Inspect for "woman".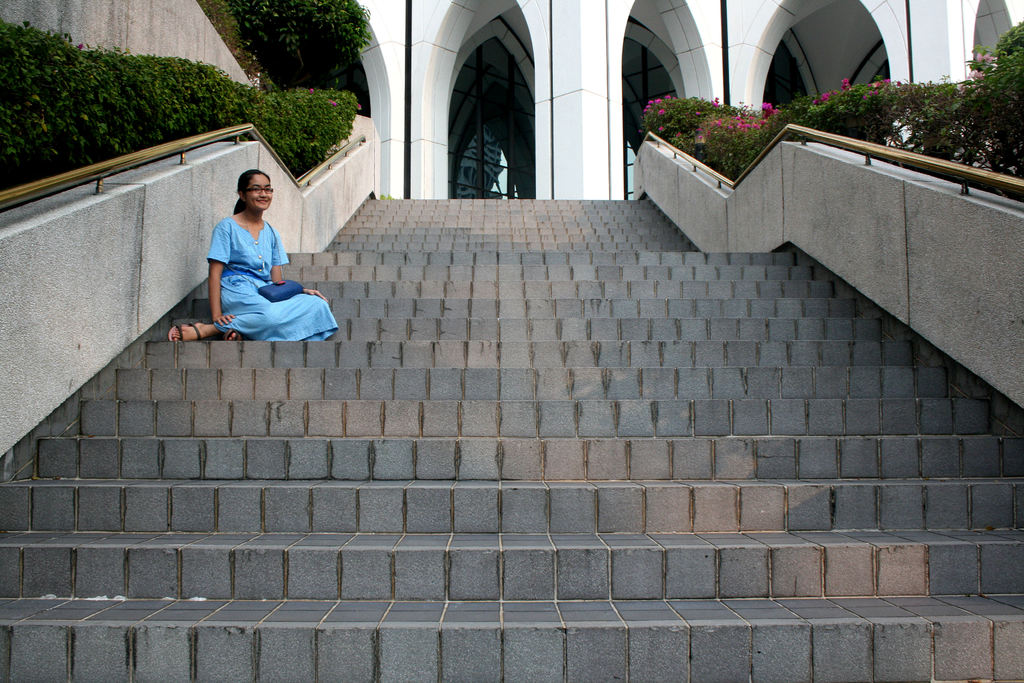
Inspection: bbox(188, 155, 316, 352).
